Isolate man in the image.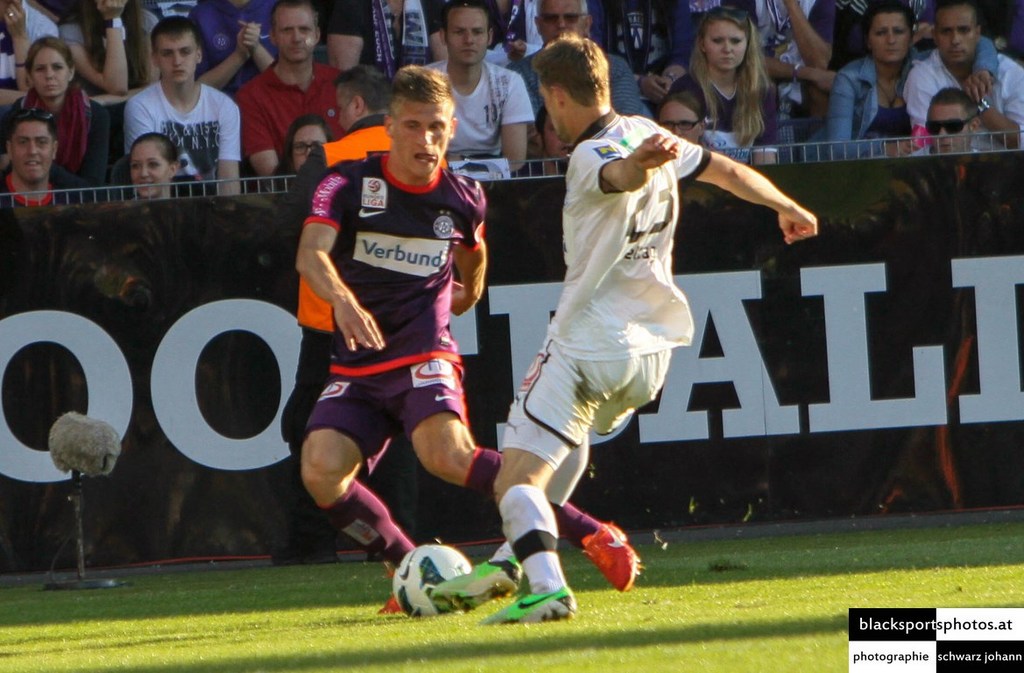
Isolated region: 291:60:640:618.
